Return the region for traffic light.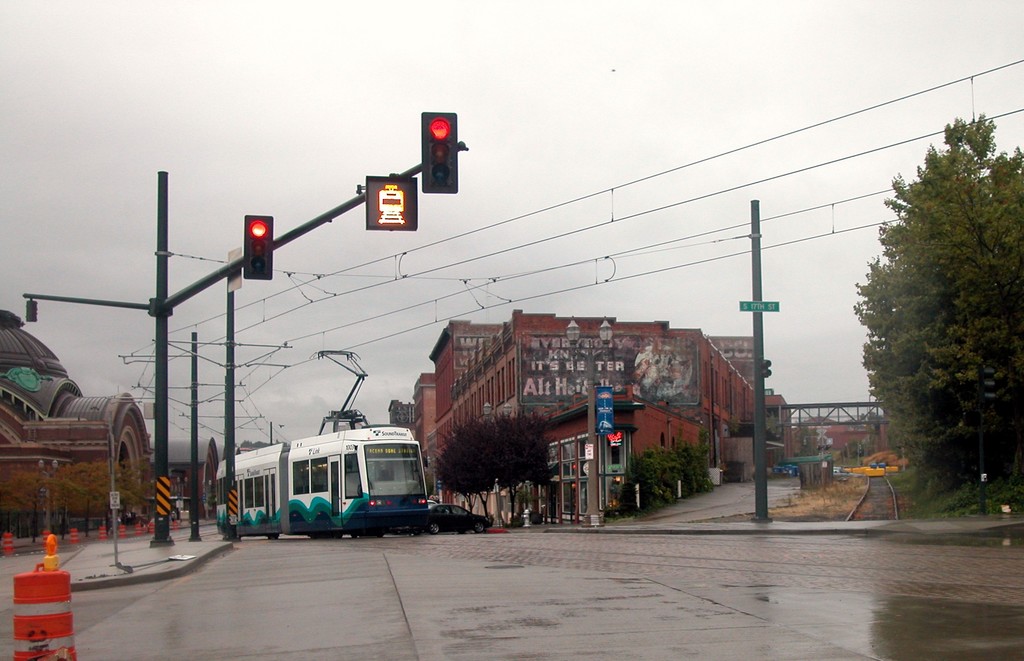
left=25, top=300, right=38, bottom=321.
